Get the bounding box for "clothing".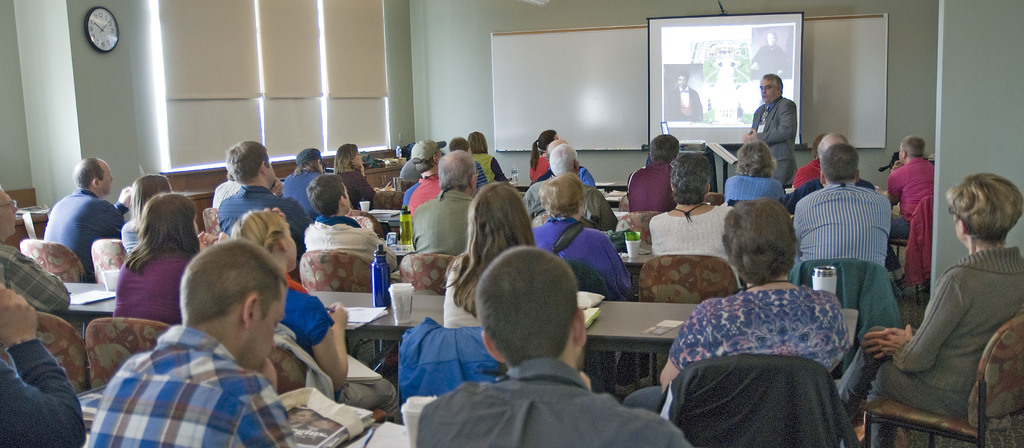
218,187,311,262.
